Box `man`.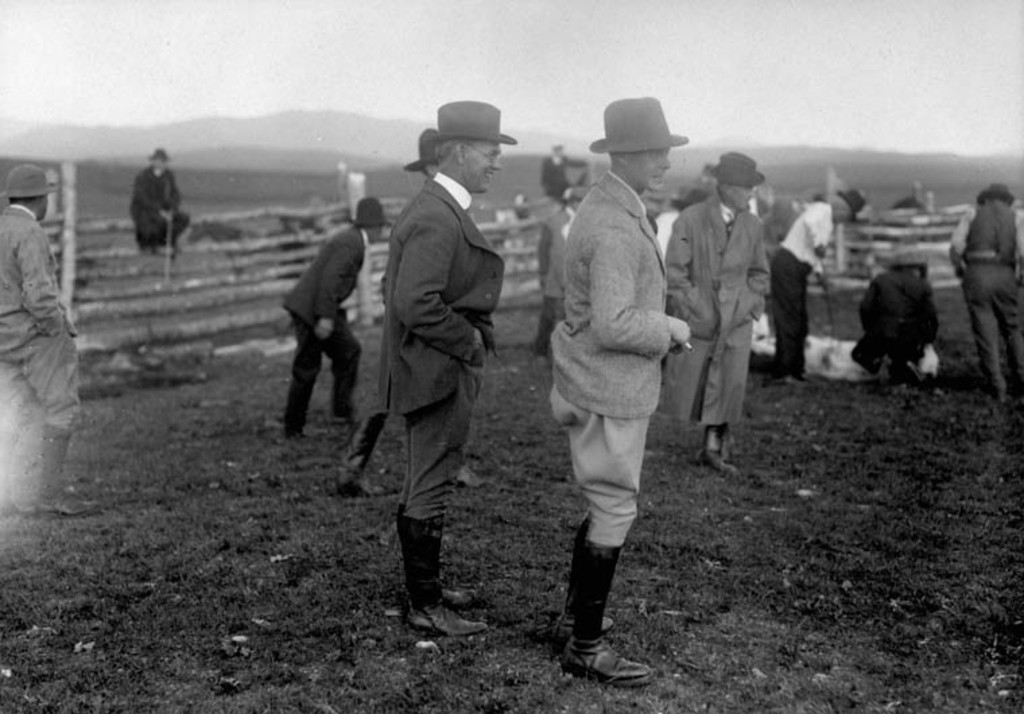
bbox=[759, 189, 866, 385].
